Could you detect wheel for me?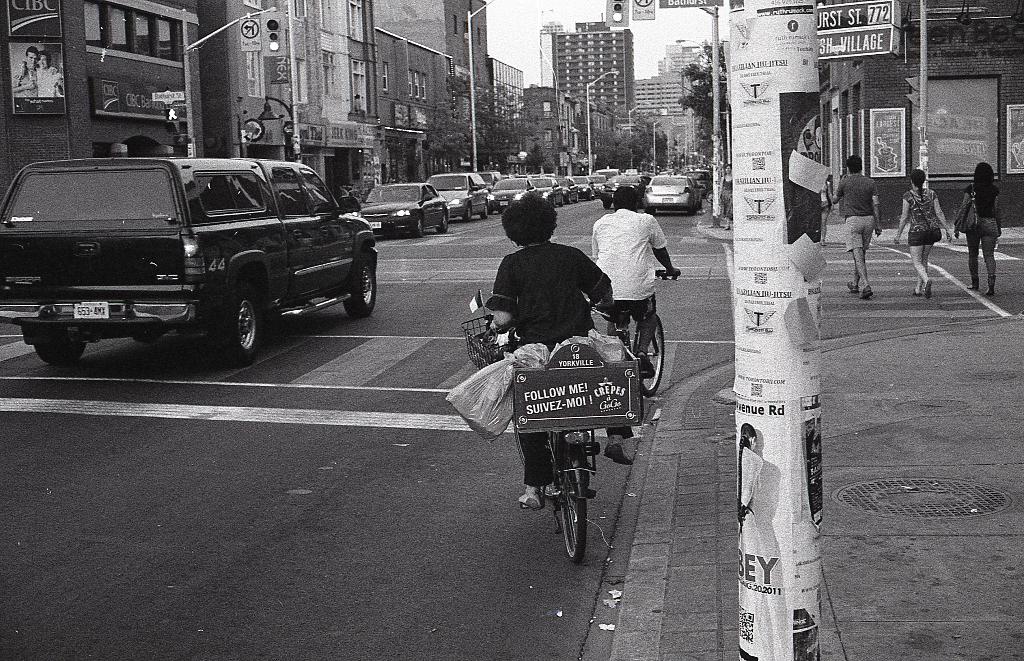
Detection result: locate(628, 312, 678, 395).
